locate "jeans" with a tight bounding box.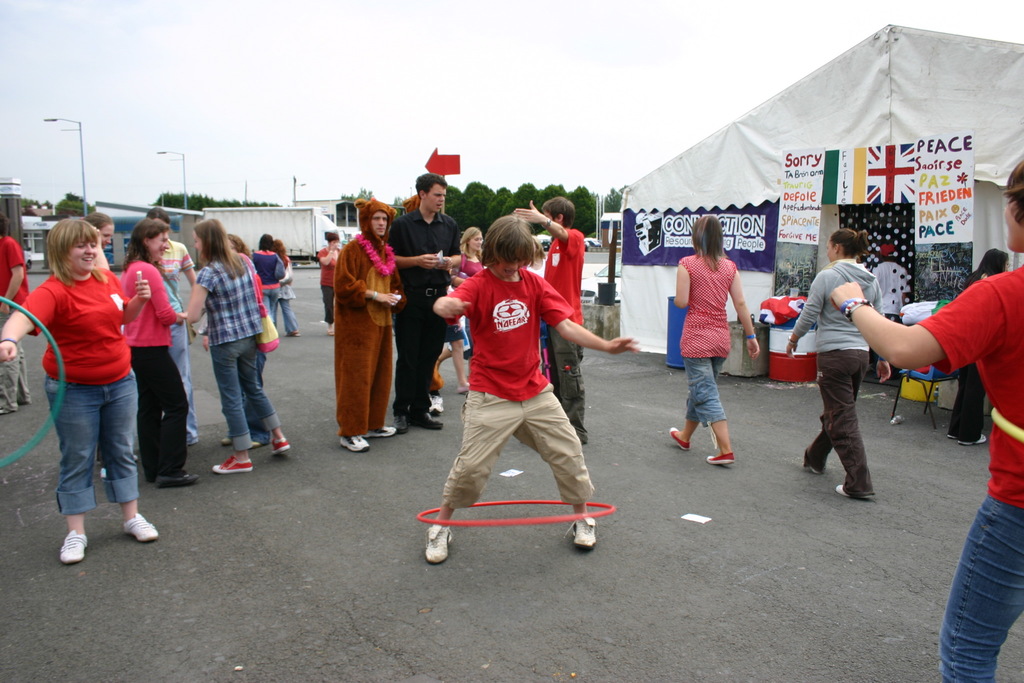
pyautogui.locateOnScreen(42, 374, 140, 517).
